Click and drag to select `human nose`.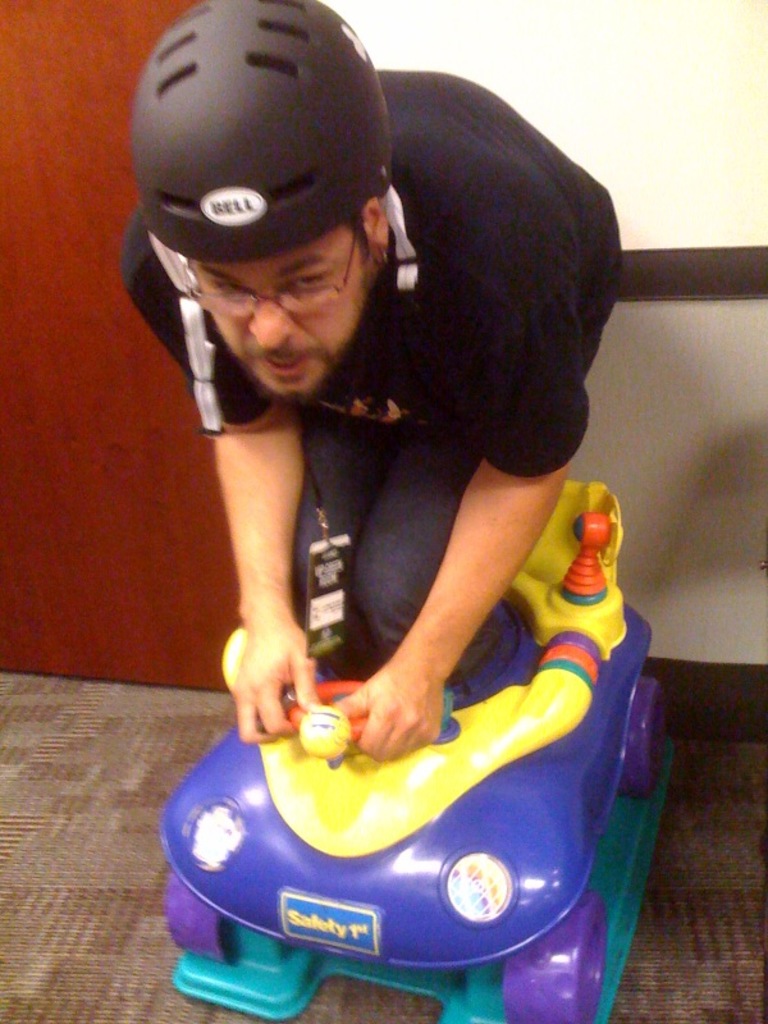
Selection: [248,301,298,351].
